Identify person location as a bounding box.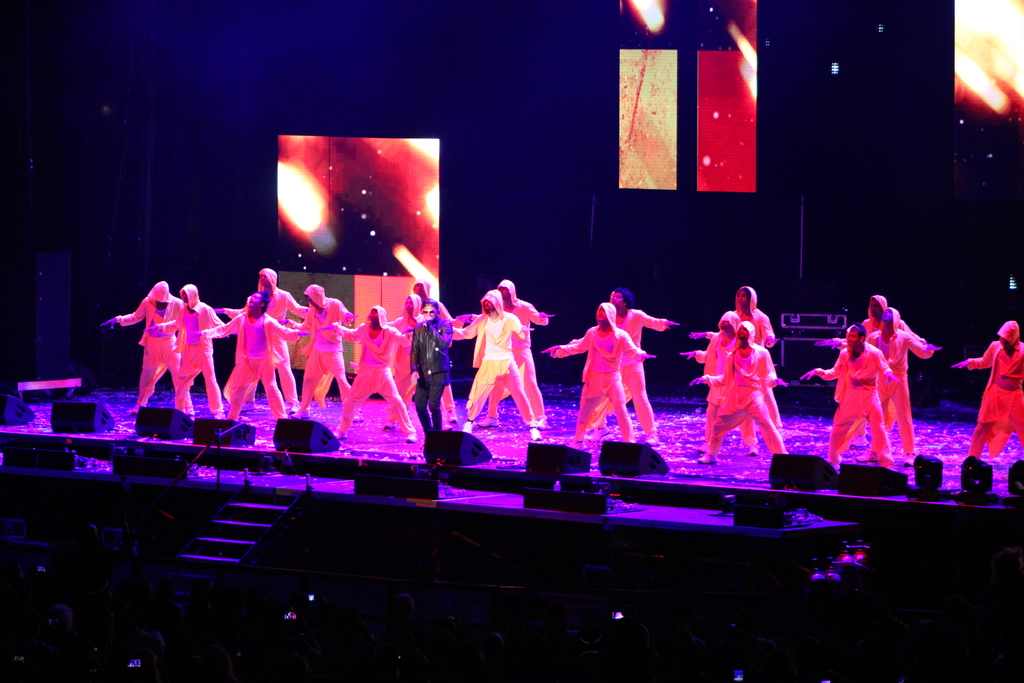
x1=833 y1=308 x2=942 y2=461.
